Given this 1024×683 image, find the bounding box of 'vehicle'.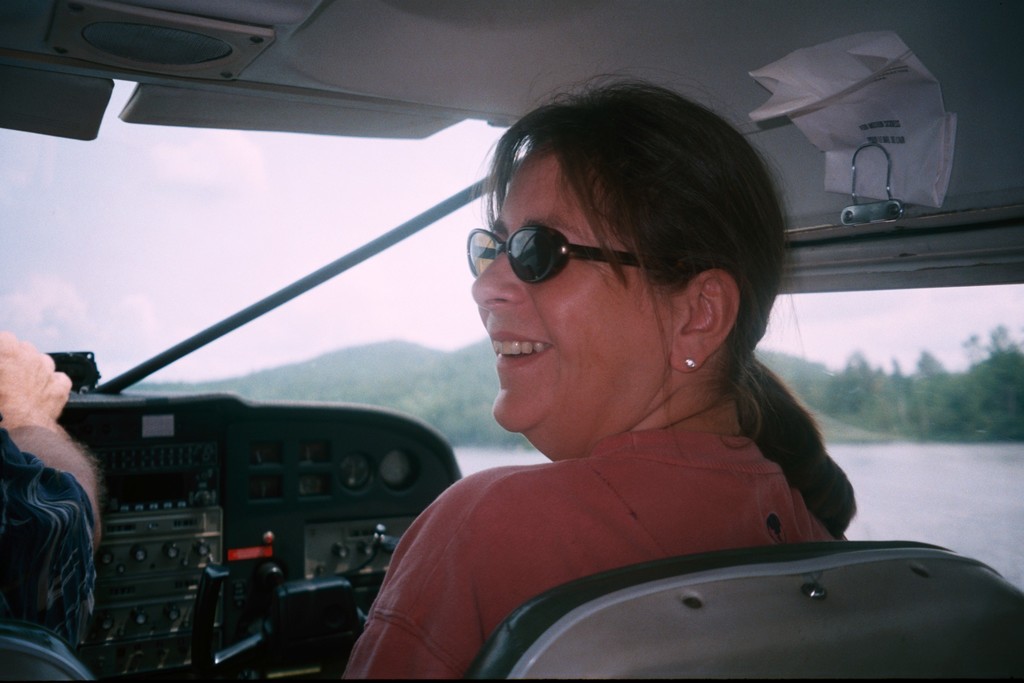
{"x1": 0, "y1": 0, "x2": 1023, "y2": 682}.
